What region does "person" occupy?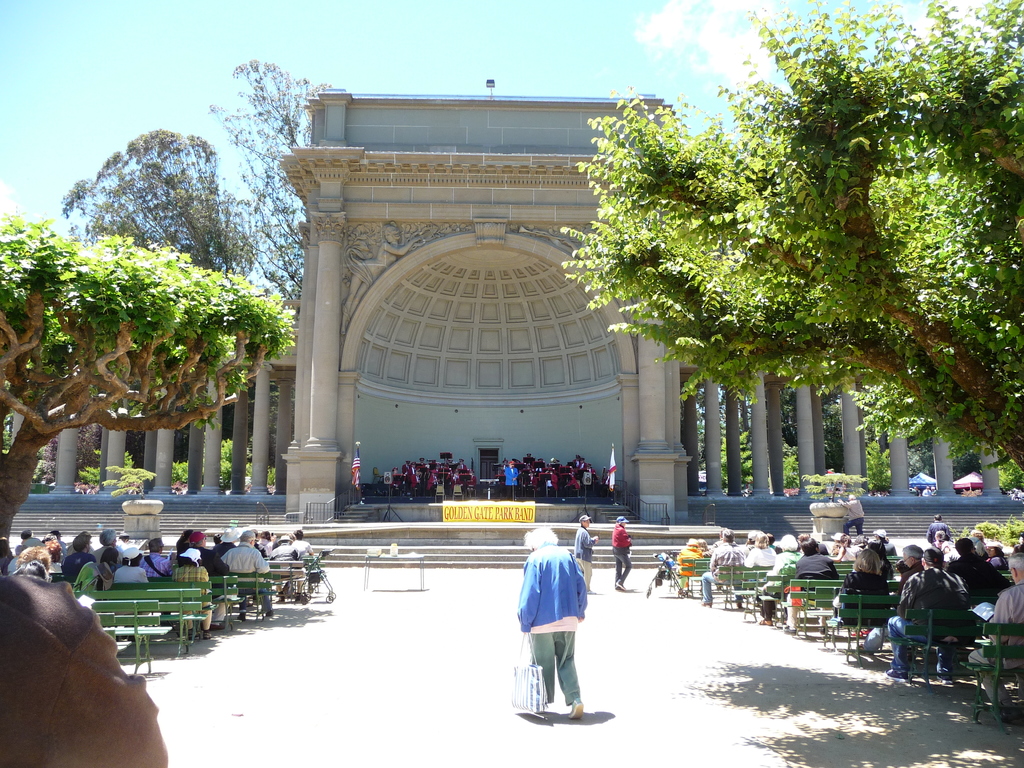
762 529 803 604.
